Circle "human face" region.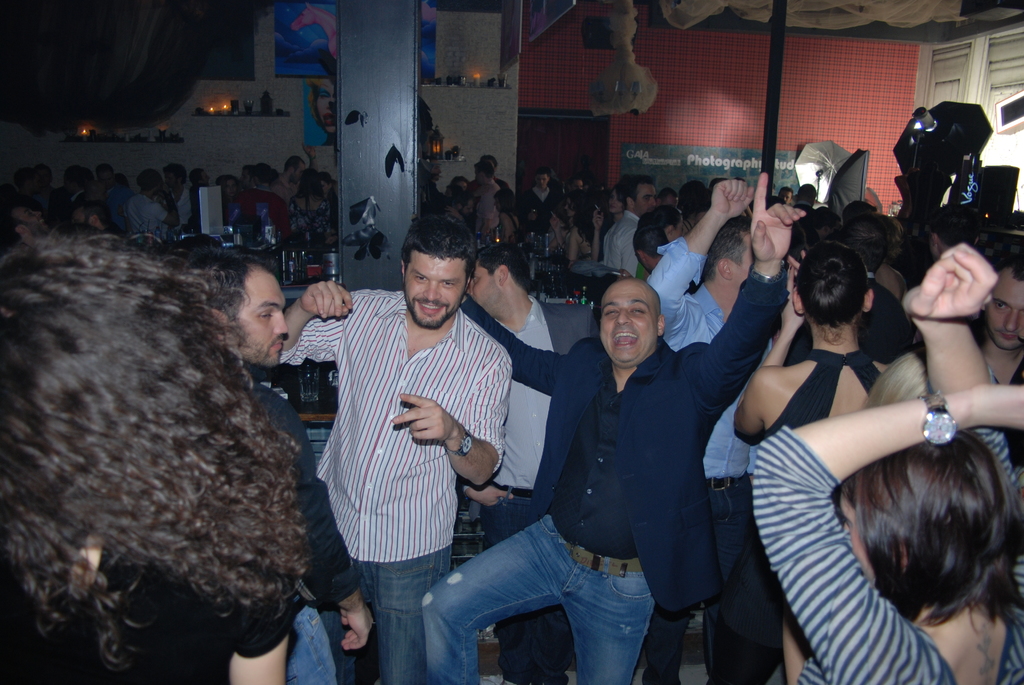
Region: [left=200, top=173, right=211, bottom=187].
